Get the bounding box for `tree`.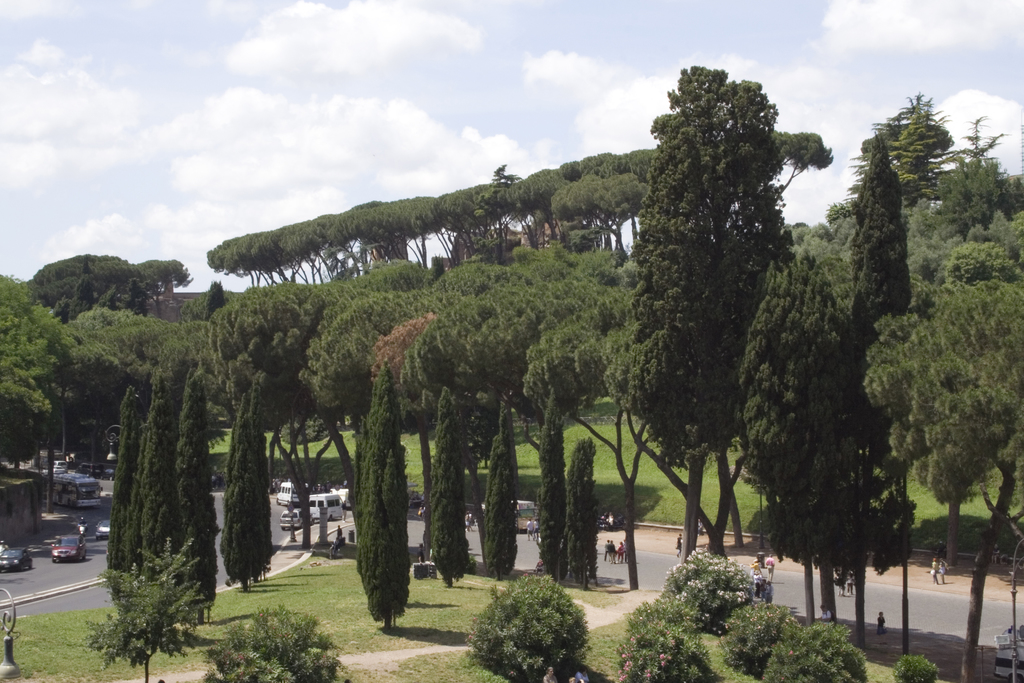
box=[531, 386, 569, 584].
